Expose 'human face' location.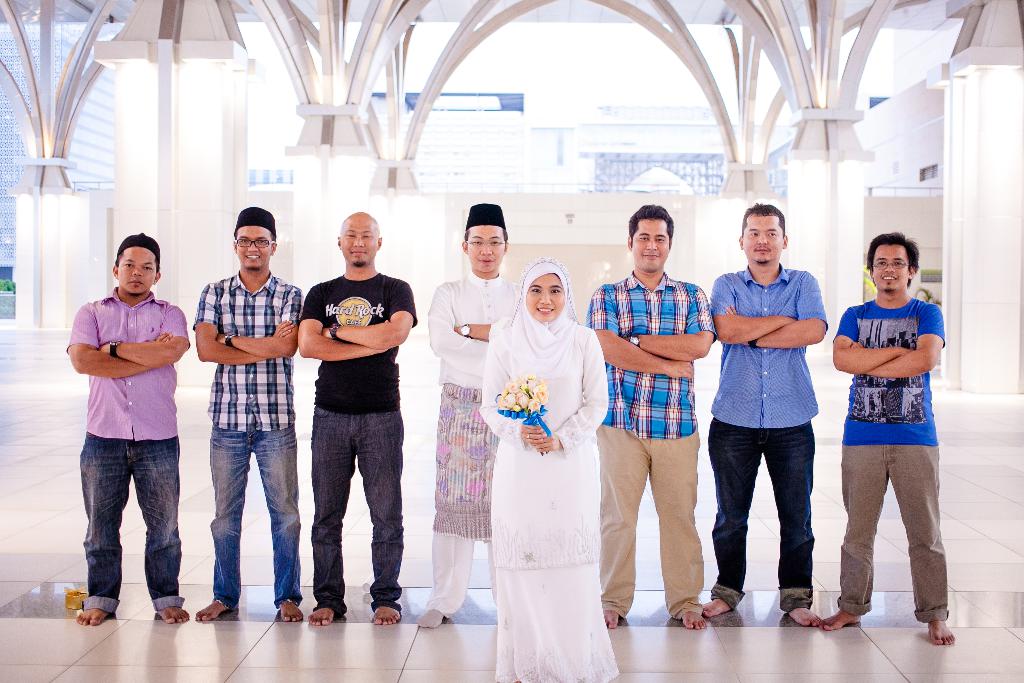
Exposed at 234 222 272 272.
